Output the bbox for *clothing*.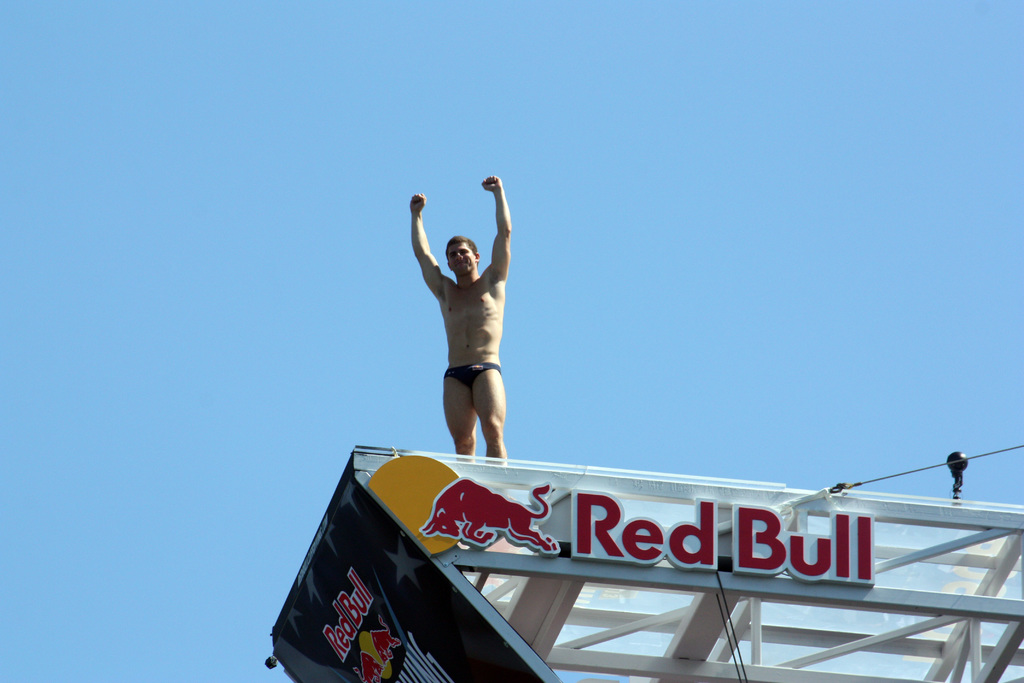
[440, 361, 506, 391].
